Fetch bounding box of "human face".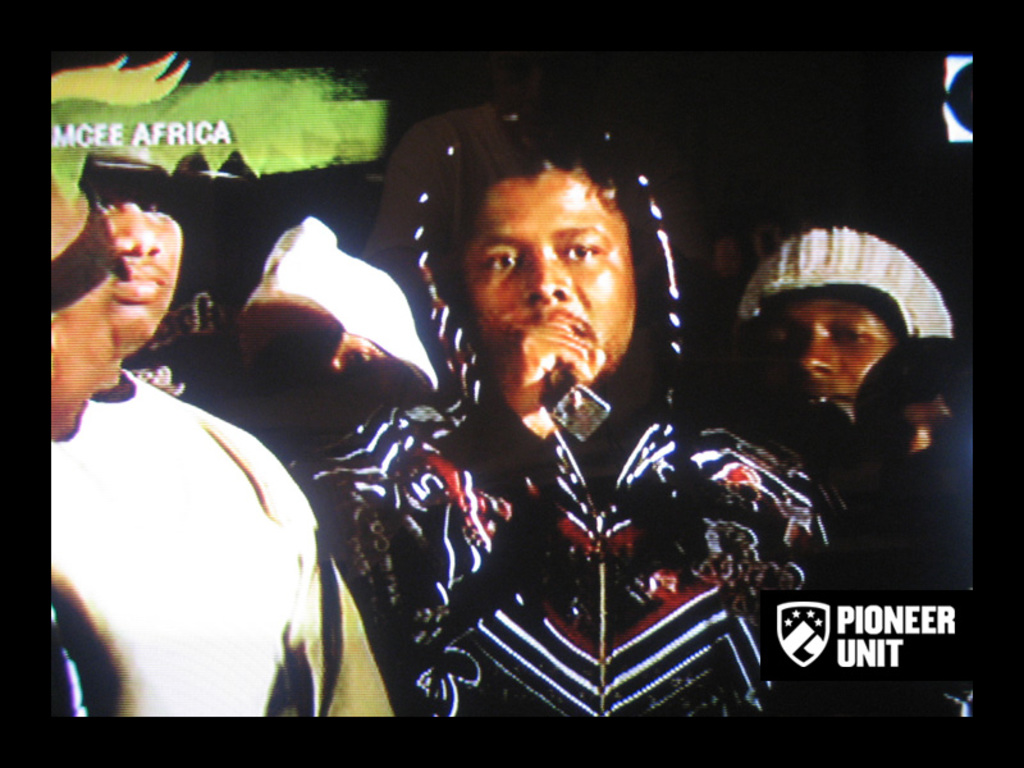
Bbox: rect(751, 296, 902, 404).
